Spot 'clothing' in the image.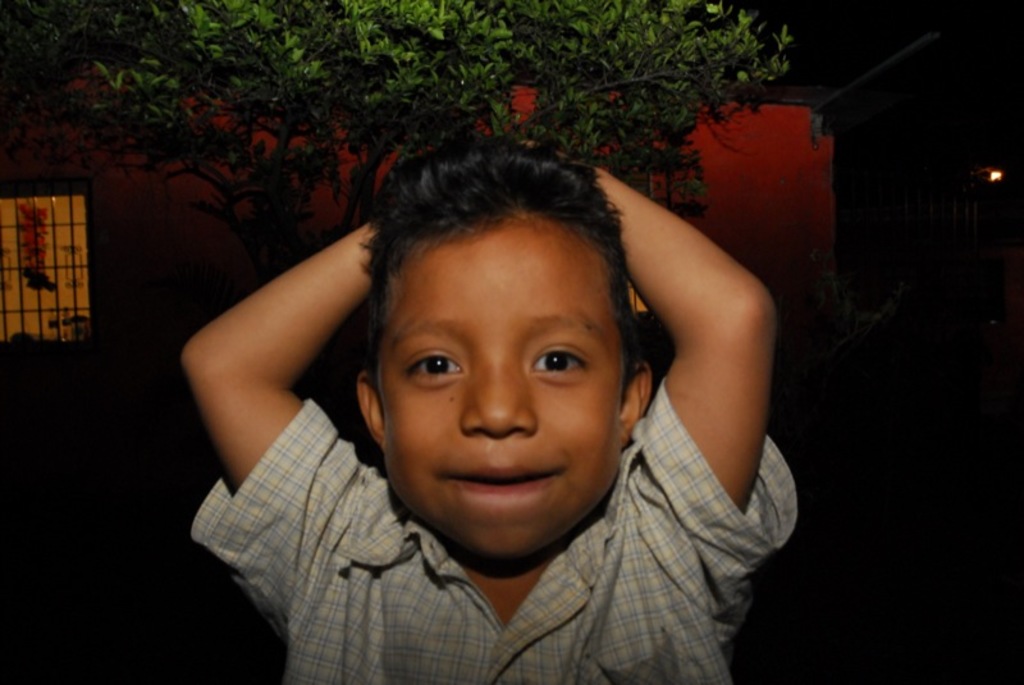
'clothing' found at <bbox>157, 380, 805, 679</bbox>.
